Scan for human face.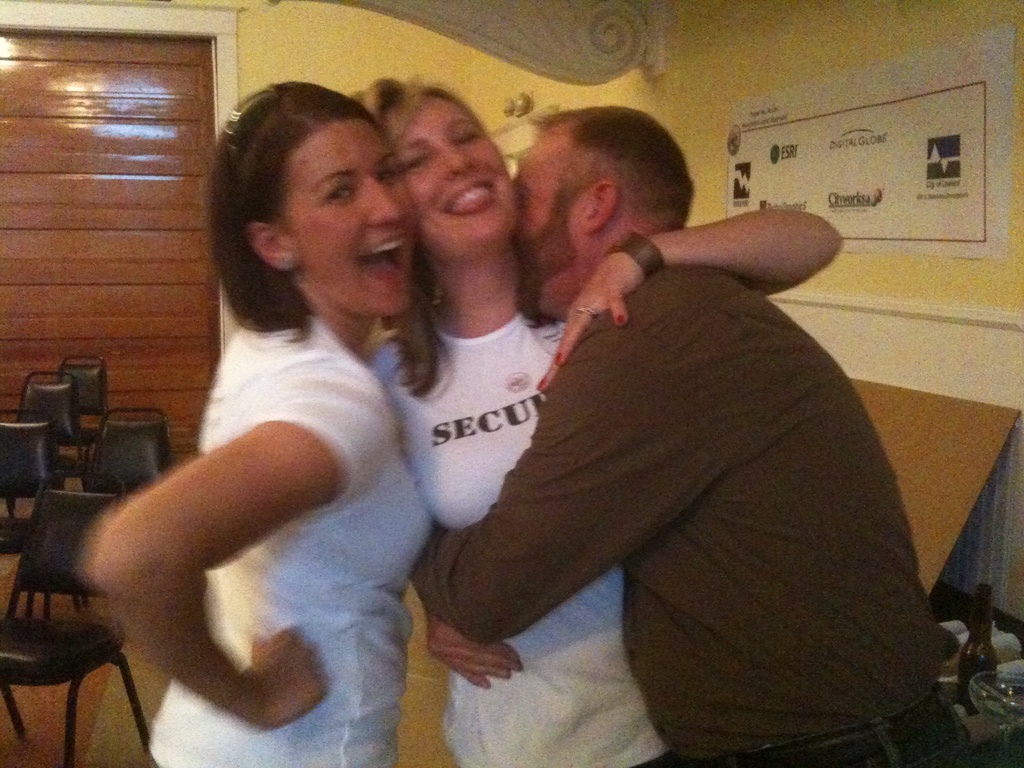
Scan result: left=392, top=94, right=515, bottom=255.
